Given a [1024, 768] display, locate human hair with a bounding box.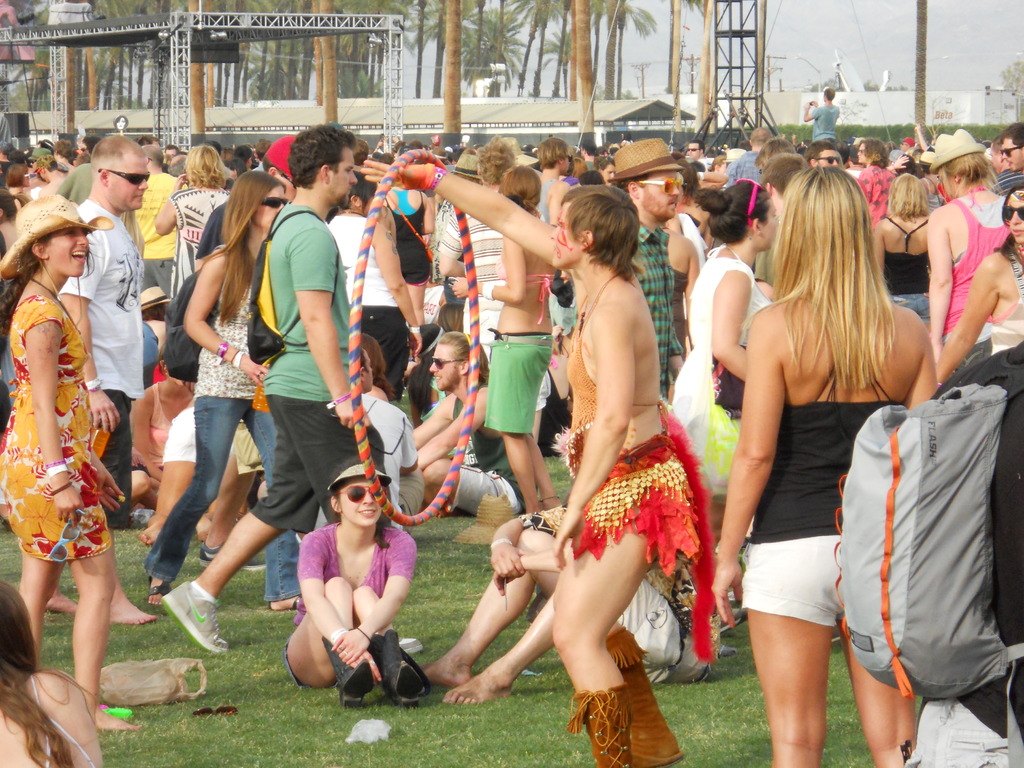
Located: bbox=[435, 326, 489, 387].
